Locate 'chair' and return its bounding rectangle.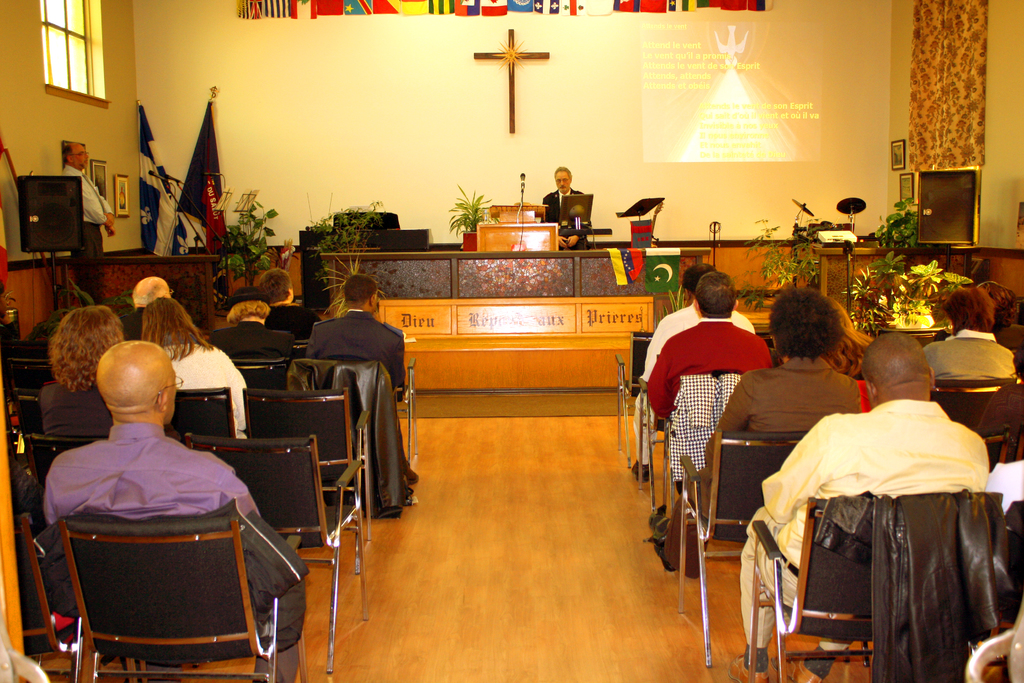
<region>647, 370, 748, 531</region>.
